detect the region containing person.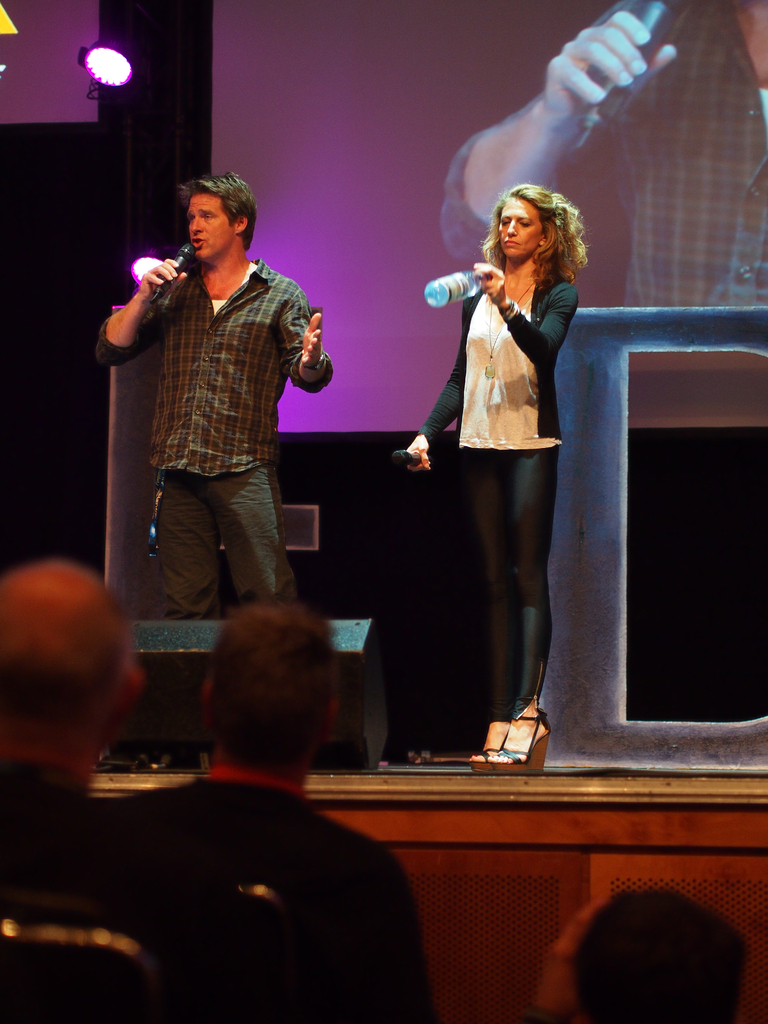
bbox=[93, 166, 340, 780].
